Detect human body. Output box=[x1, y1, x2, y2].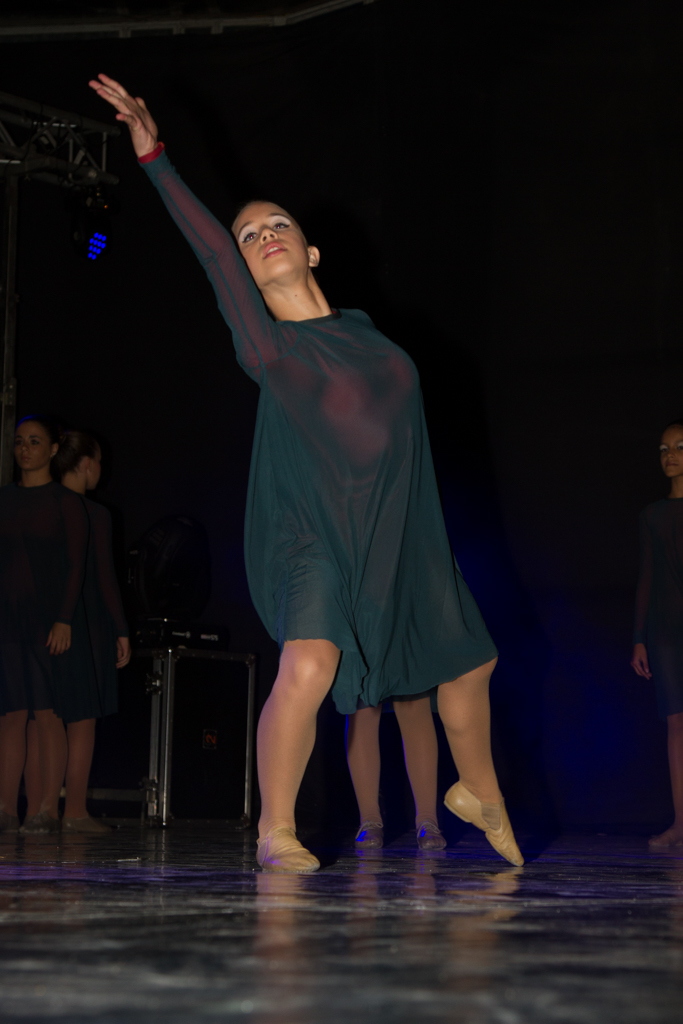
box=[182, 158, 479, 840].
